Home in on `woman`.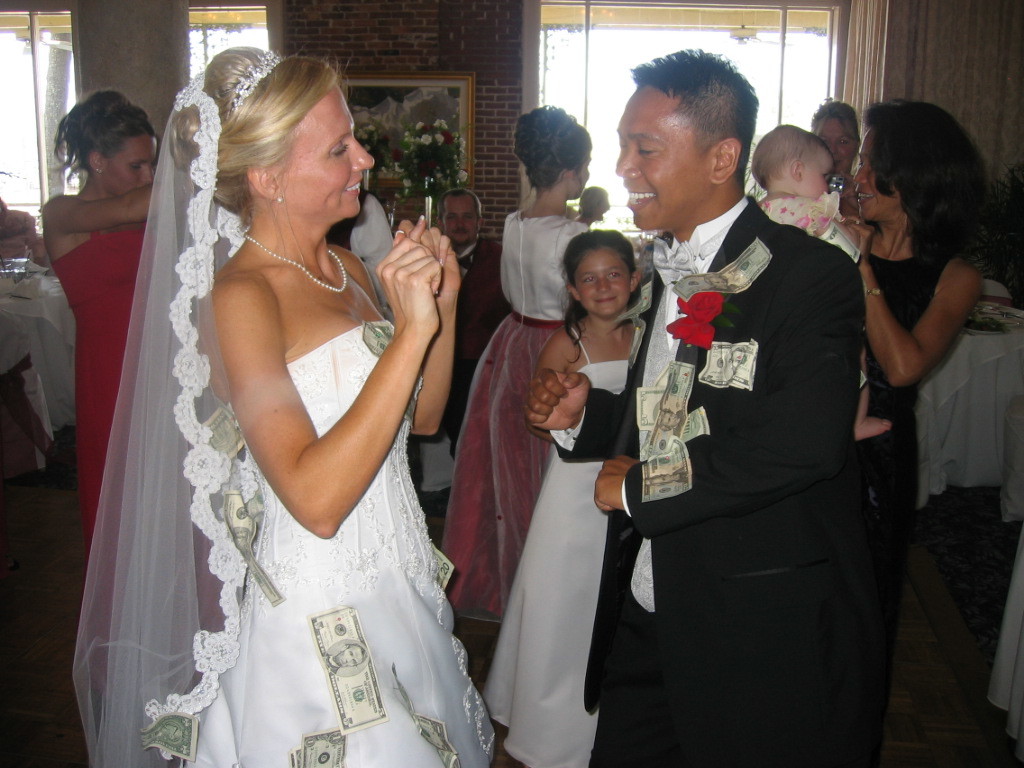
Homed in at BBox(811, 101, 864, 195).
